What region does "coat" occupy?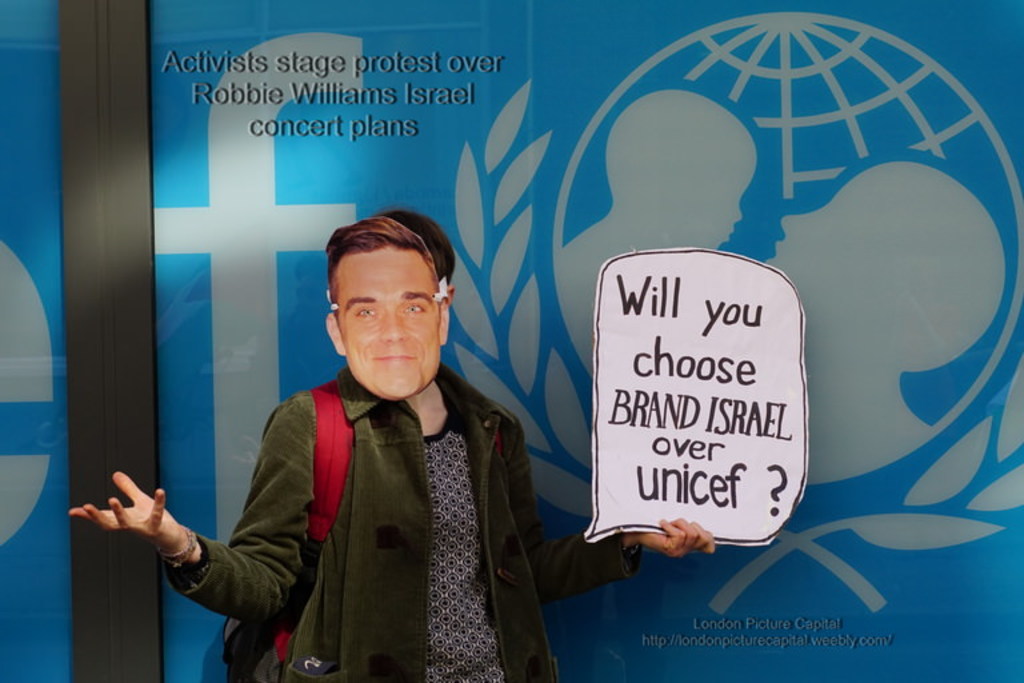
crop(163, 372, 653, 682).
